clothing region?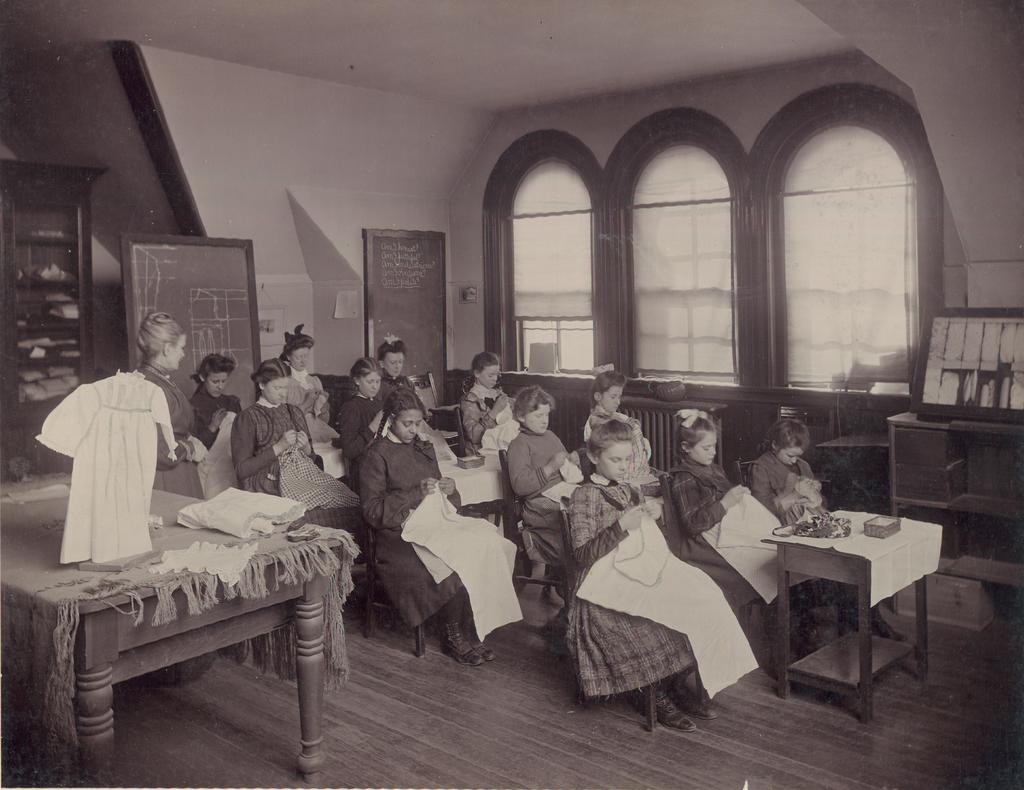
bbox=(188, 378, 250, 485)
